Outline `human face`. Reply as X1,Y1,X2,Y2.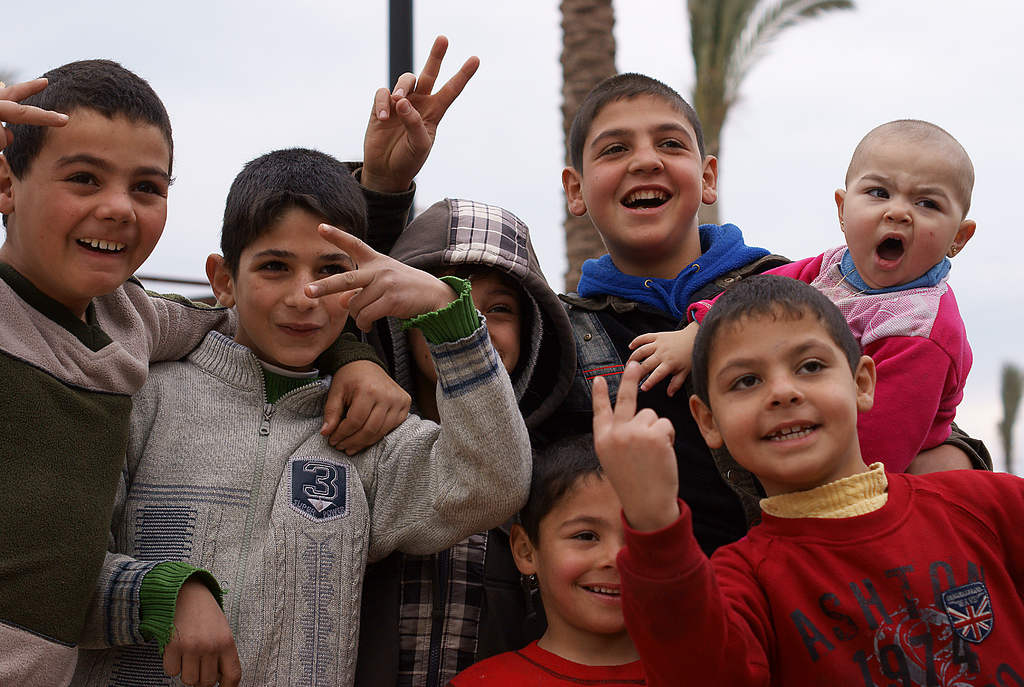
13,107,168,298.
